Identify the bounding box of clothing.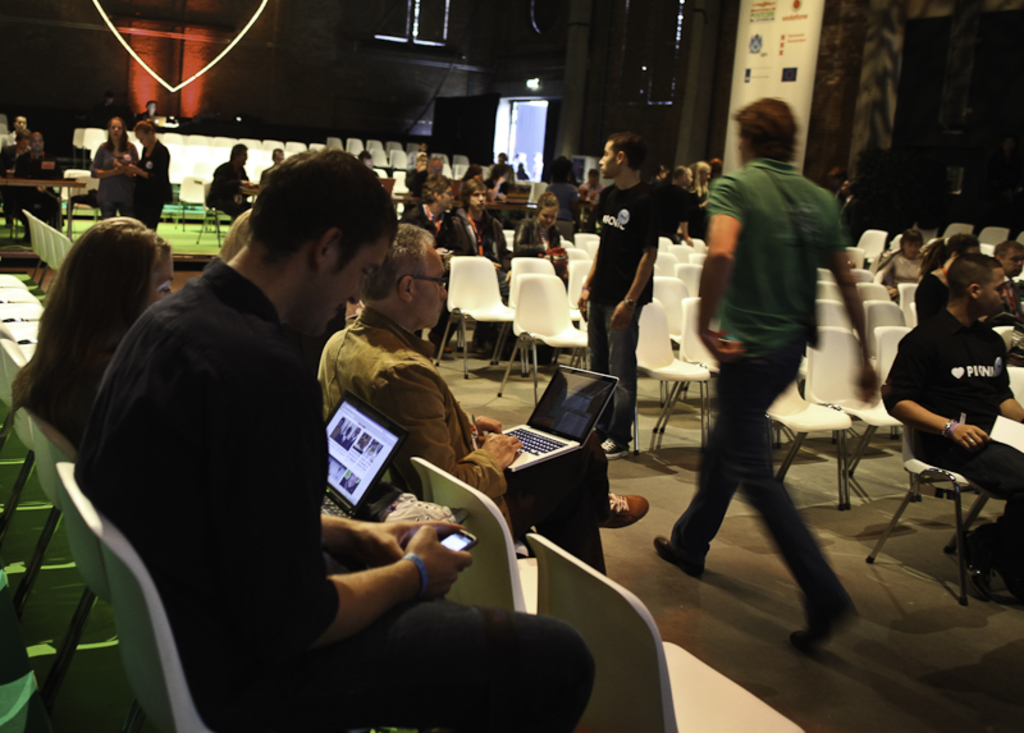
836,183,860,237.
